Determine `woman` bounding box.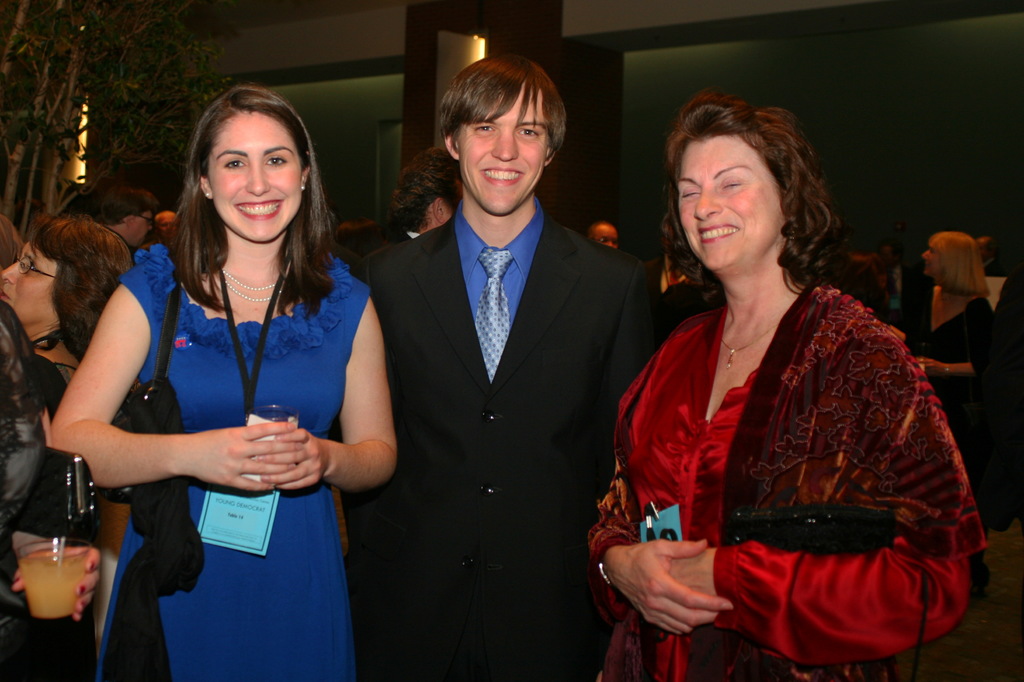
Determined: bbox=[908, 238, 1005, 539].
